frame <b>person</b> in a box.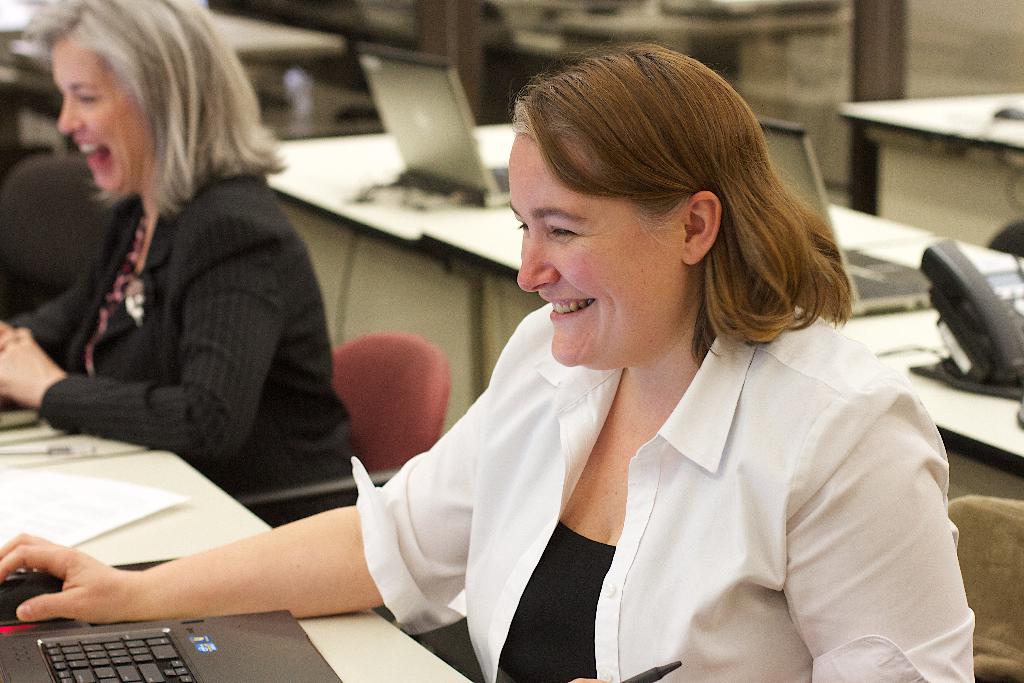
[0, 0, 364, 498].
